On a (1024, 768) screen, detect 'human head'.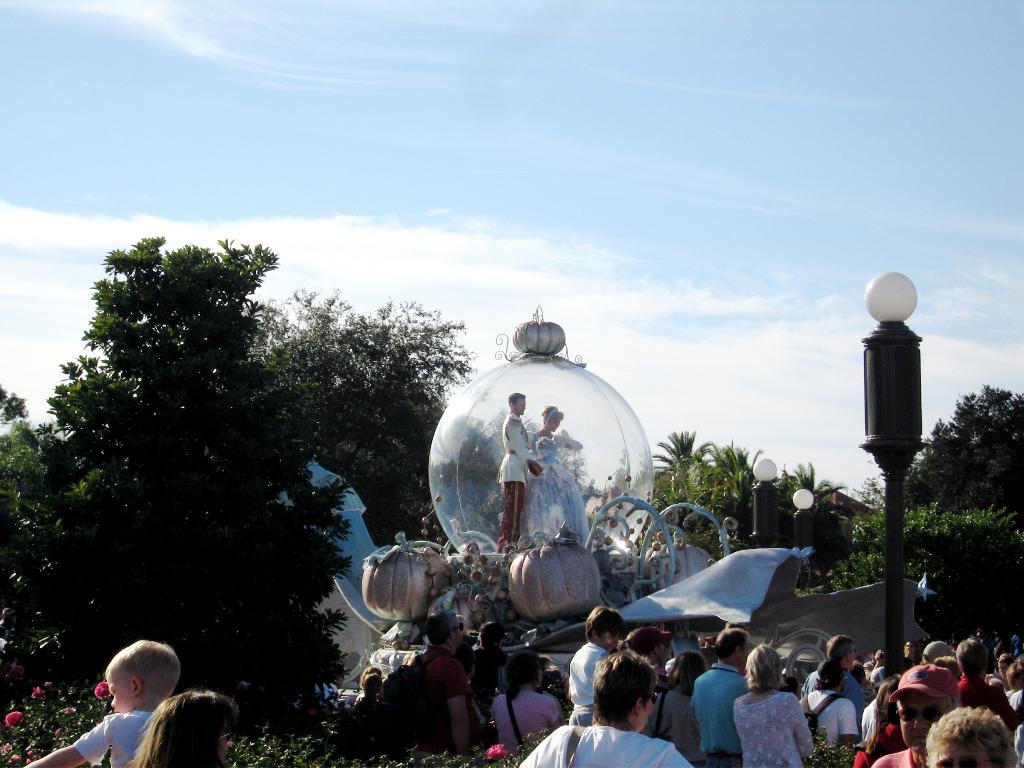
[x1=820, y1=636, x2=858, y2=669].
